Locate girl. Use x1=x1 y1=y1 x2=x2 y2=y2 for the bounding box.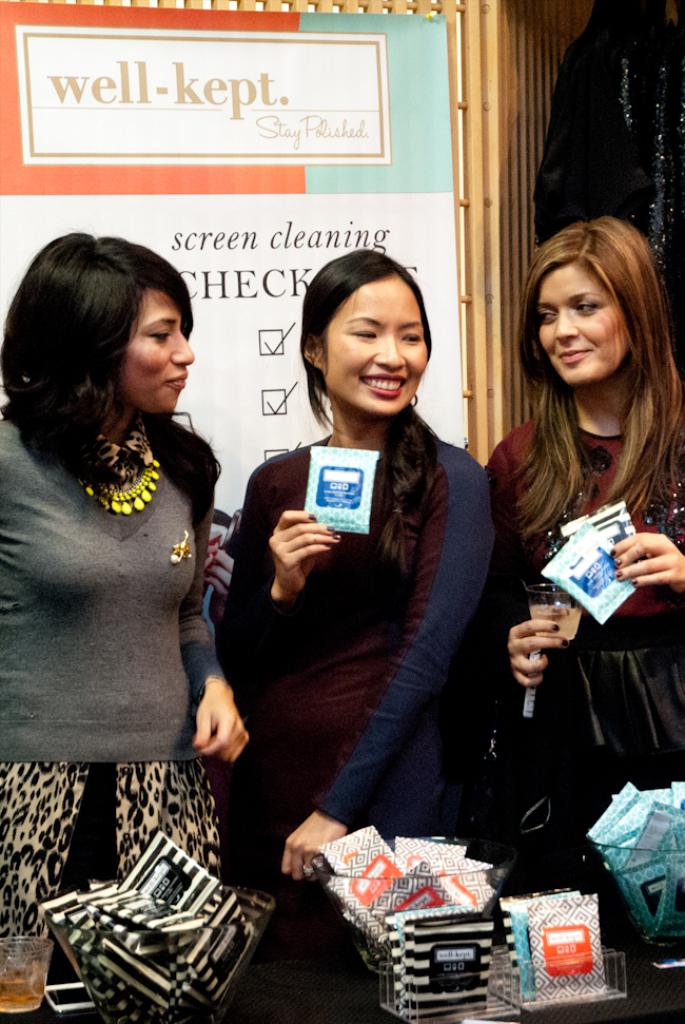
x1=219 y1=247 x2=486 y2=883.
